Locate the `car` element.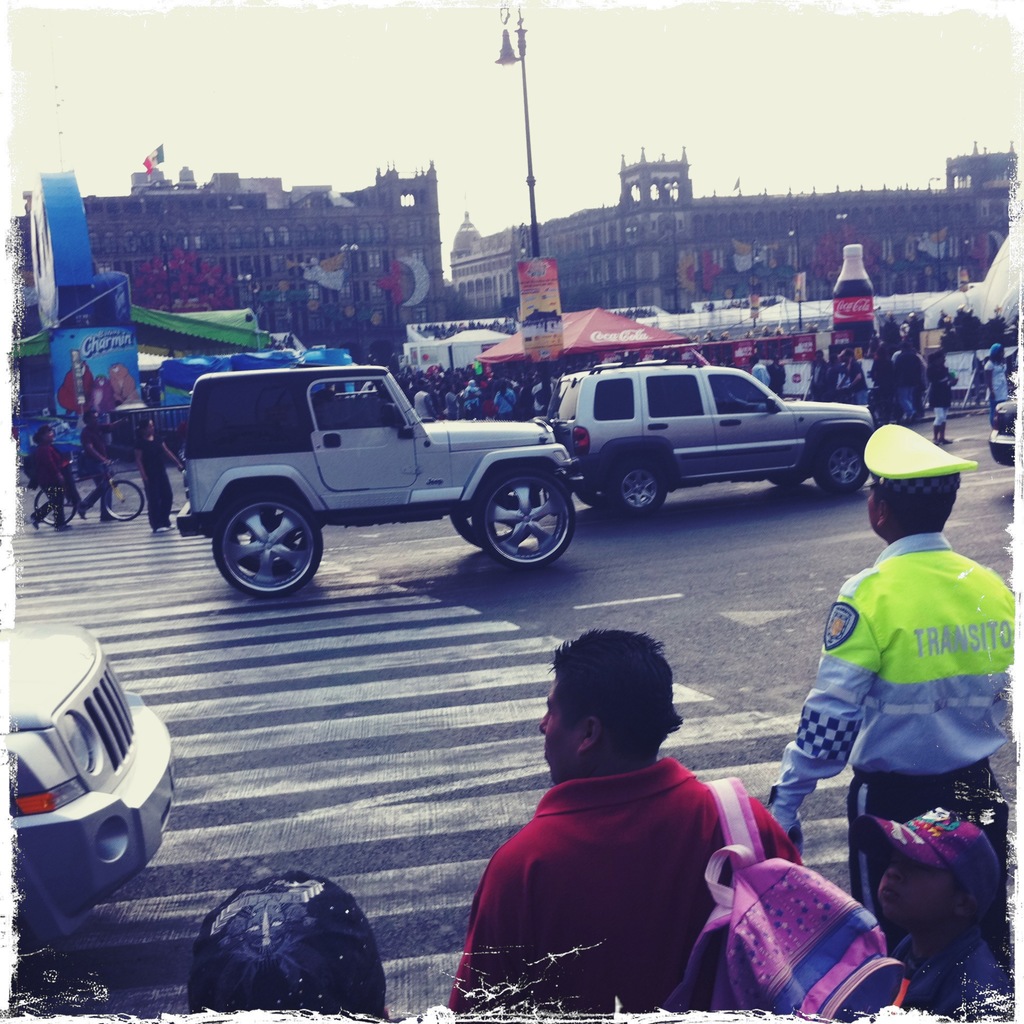
Element bbox: pyautogui.locateOnScreen(541, 364, 874, 518).
